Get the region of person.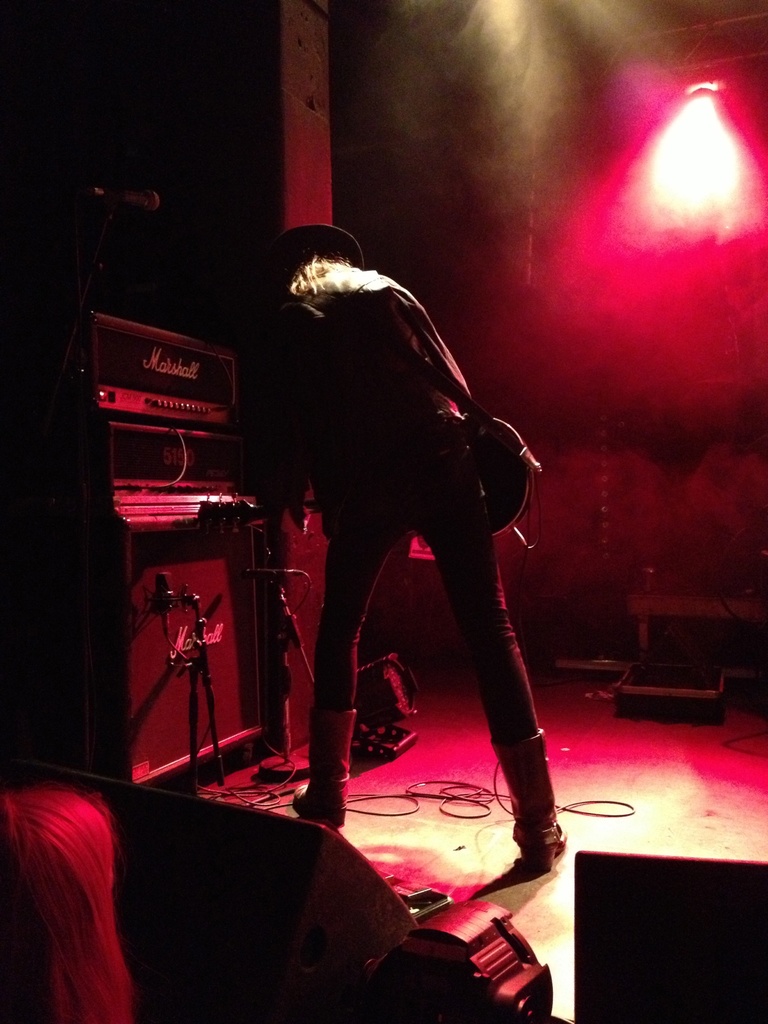
<region>261, 180, 557, 899</region>.
